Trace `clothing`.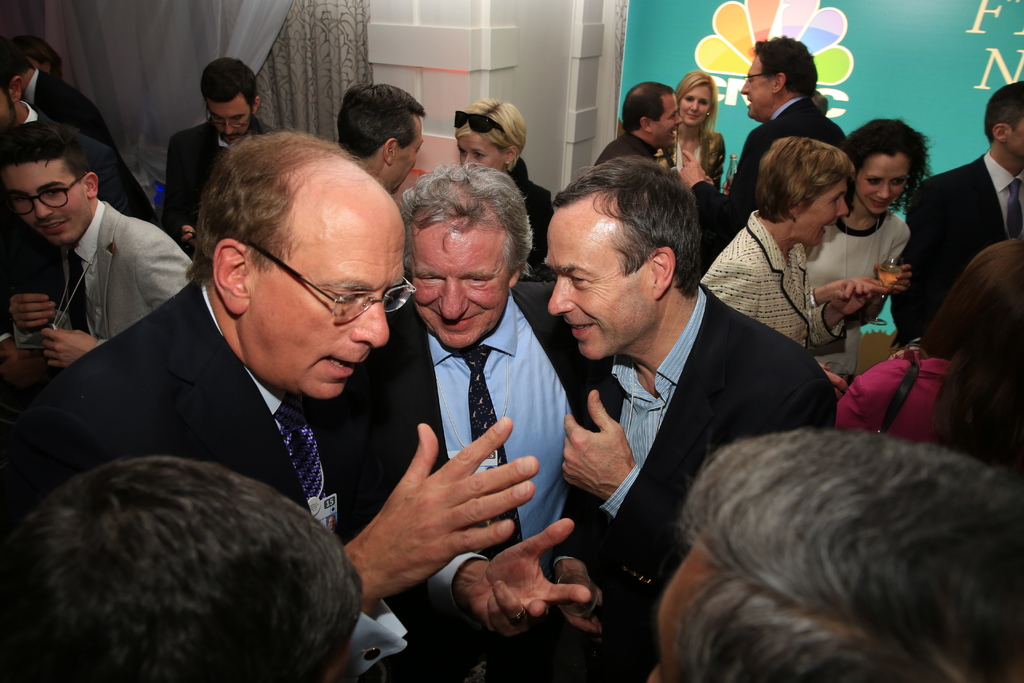
Traced to BBox(21, 265, 391, 551).
